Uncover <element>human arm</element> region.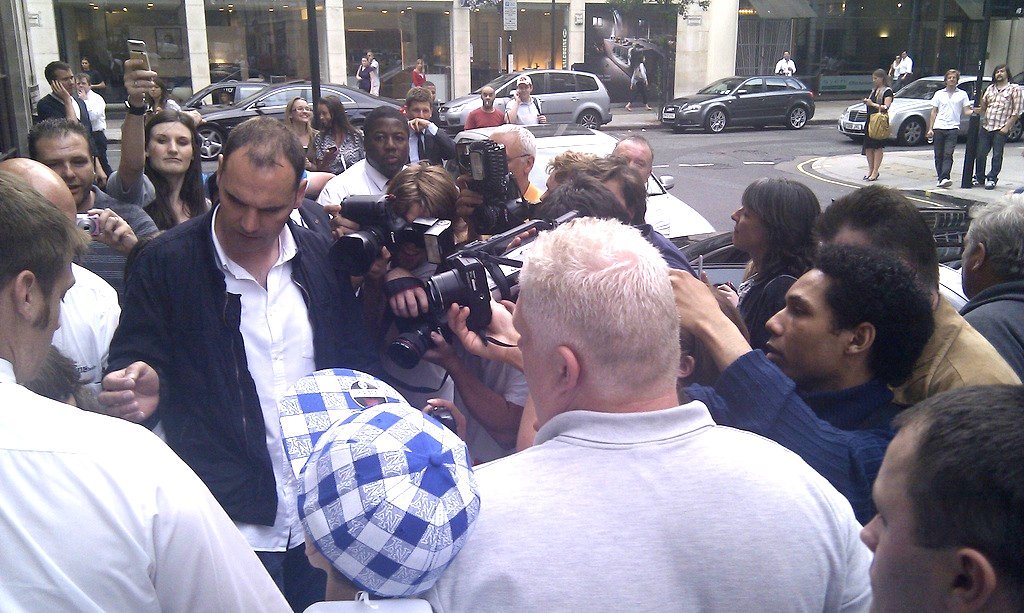
Uncovered: [667, 269, 900, 520].
